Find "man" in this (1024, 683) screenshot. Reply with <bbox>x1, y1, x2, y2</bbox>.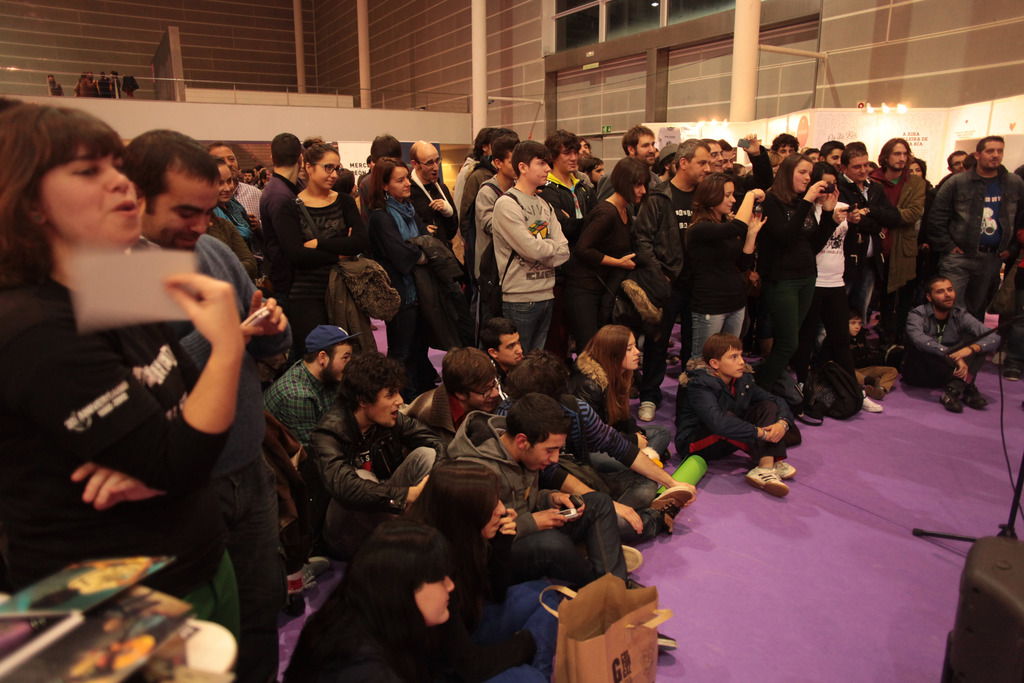
<bbox>264, 325, 360, 441</bbox>.
